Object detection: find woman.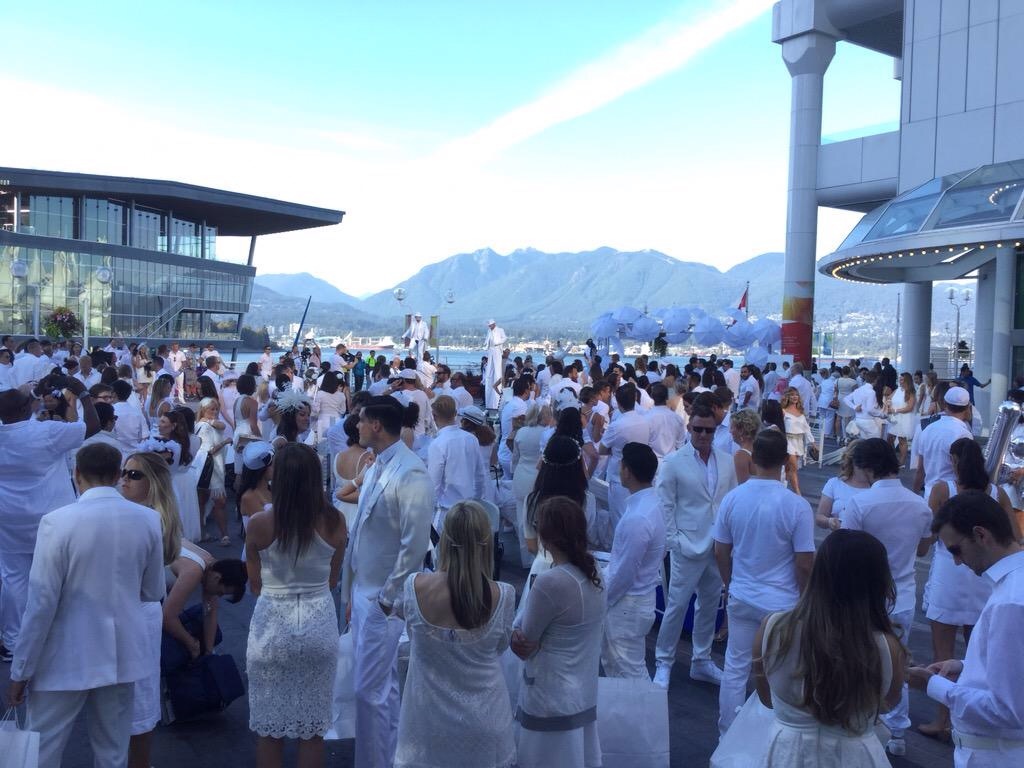
x1=504 y1=396 x2=559 y2=563.
